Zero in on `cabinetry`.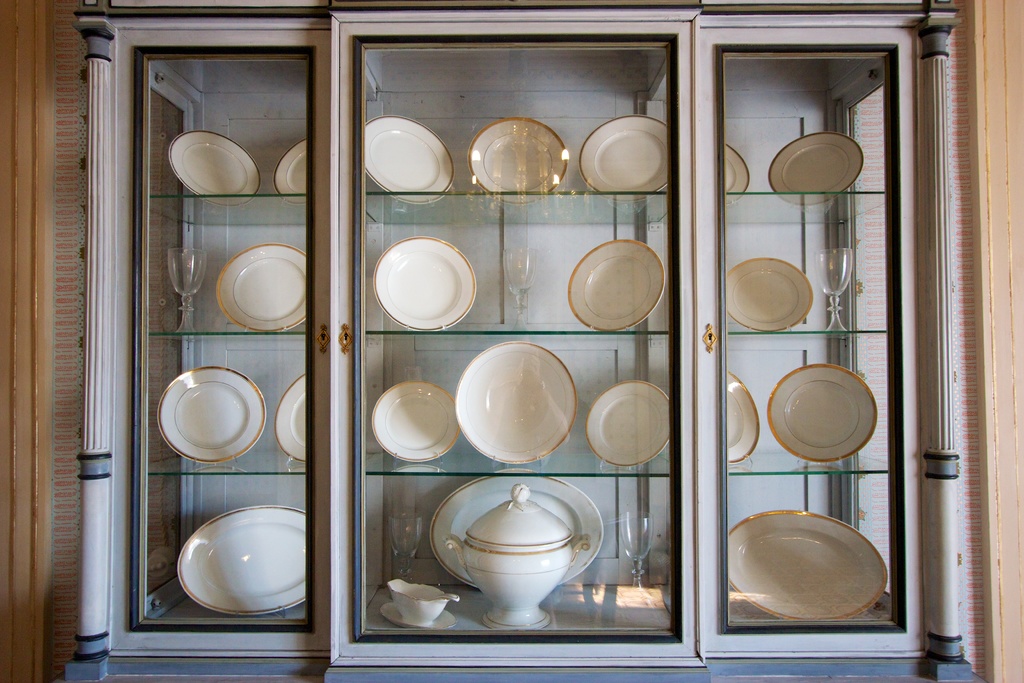
Zeroed in: rect(81, 0, 986, 682).
